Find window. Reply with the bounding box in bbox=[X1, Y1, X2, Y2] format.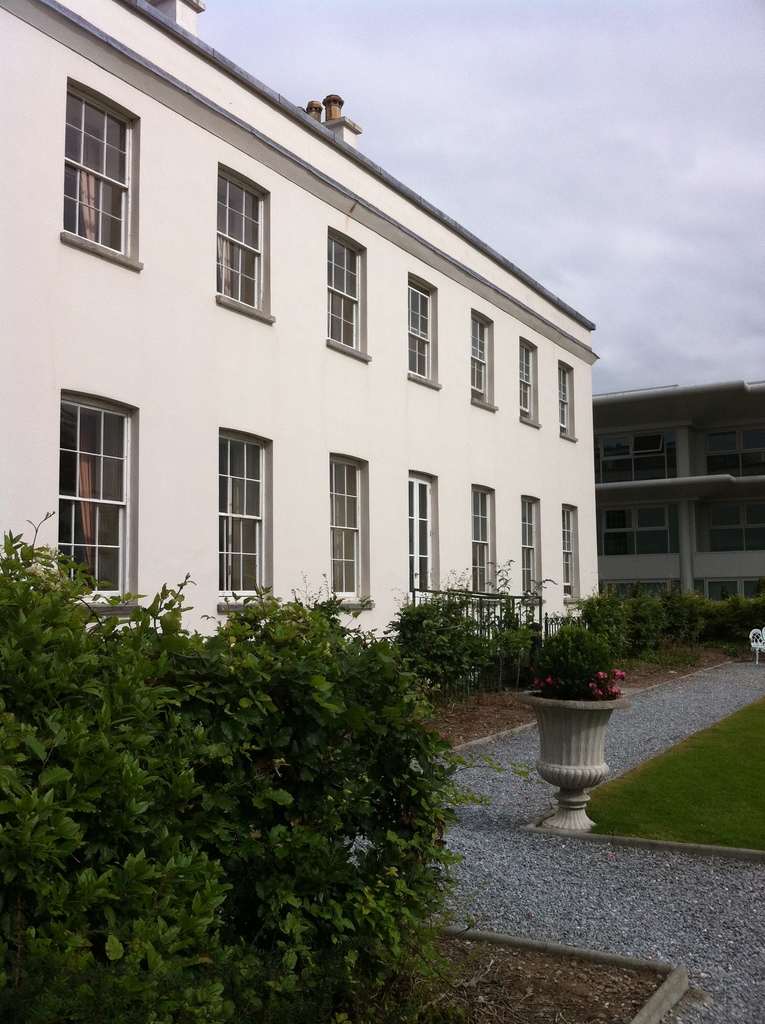
bbox=[327, 227, 373, 364].
